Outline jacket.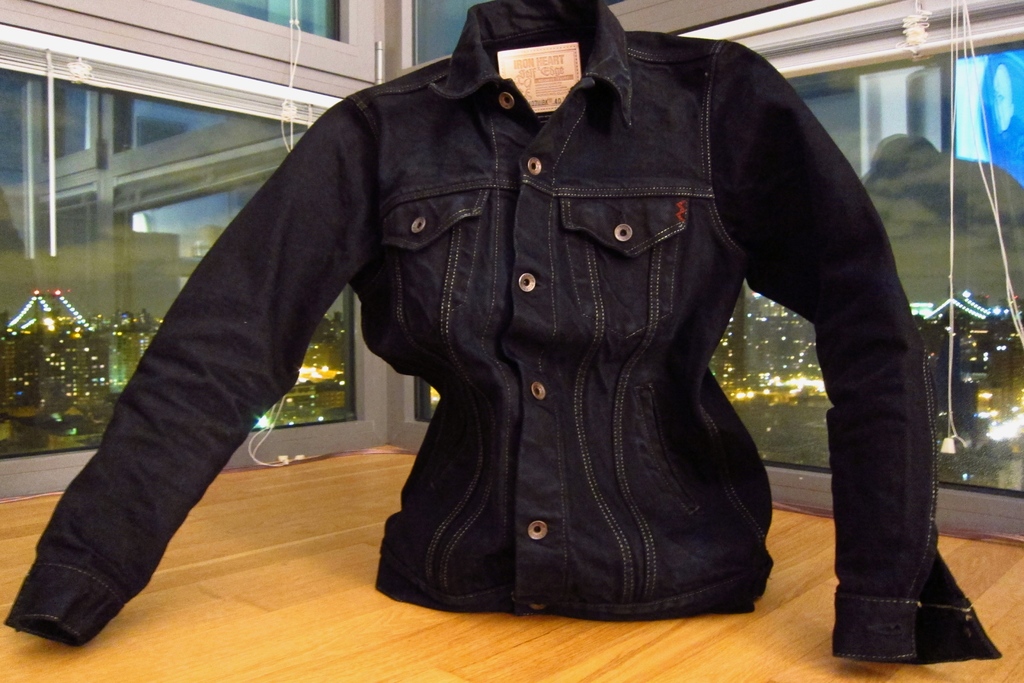
Outline: locate(76, 0, 944, 655).
